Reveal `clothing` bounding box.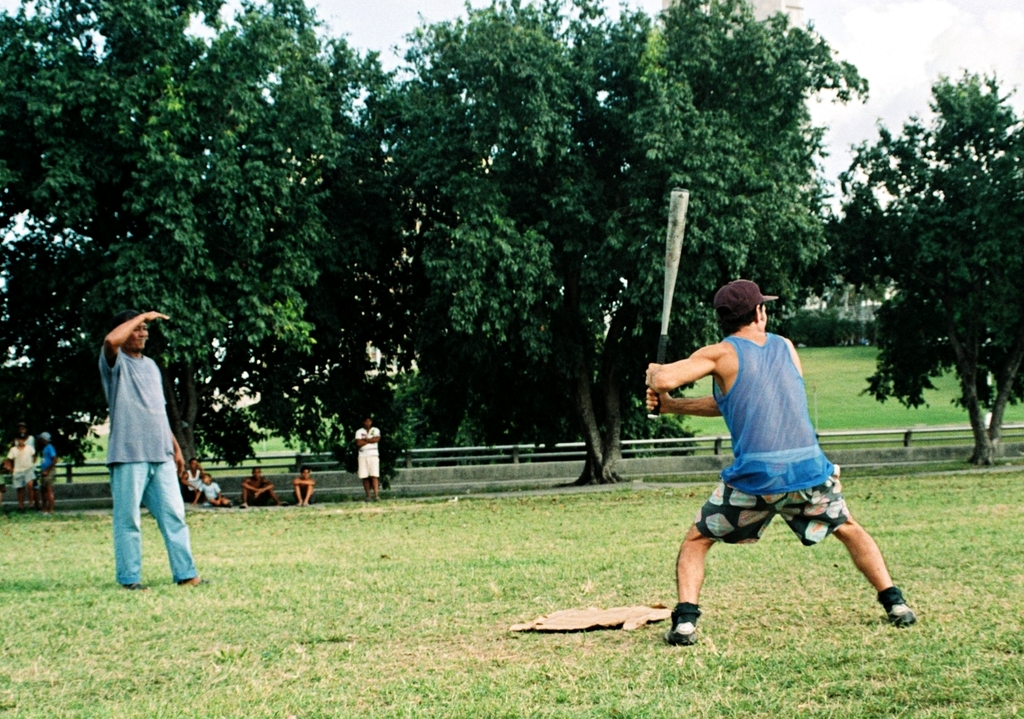
Revealed: 246 477 267 506.
